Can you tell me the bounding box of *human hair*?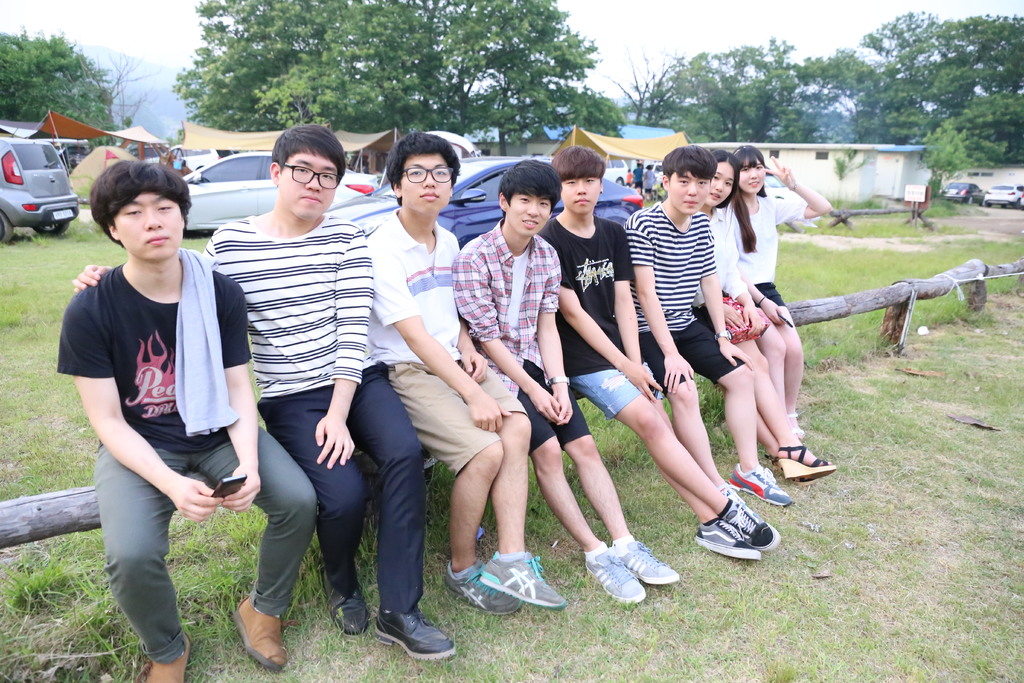
(554, 145, 607, 182).
